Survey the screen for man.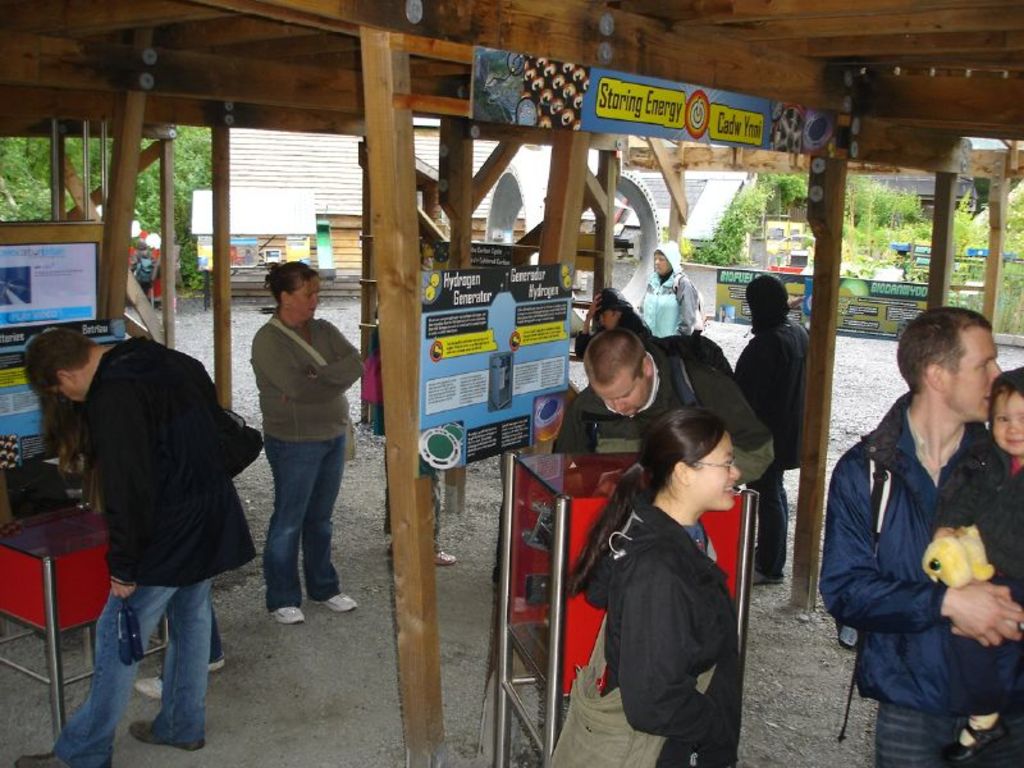
Survey found: [left=10, top=326, right=262, bottom=767].
